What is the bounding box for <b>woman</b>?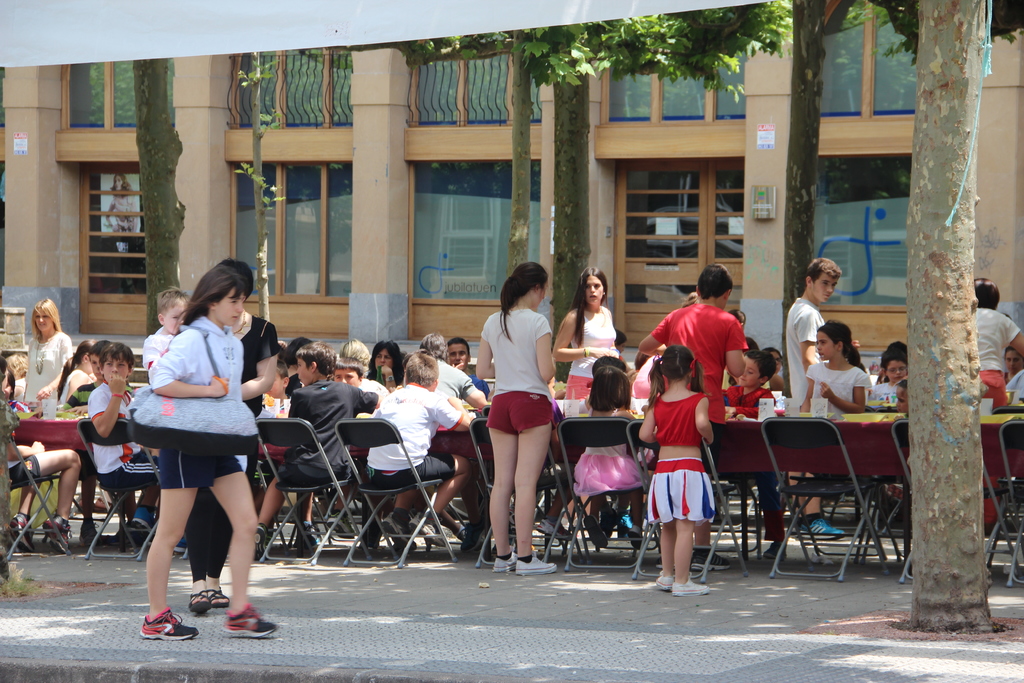
l=102, t=170, r=136, b=249.
